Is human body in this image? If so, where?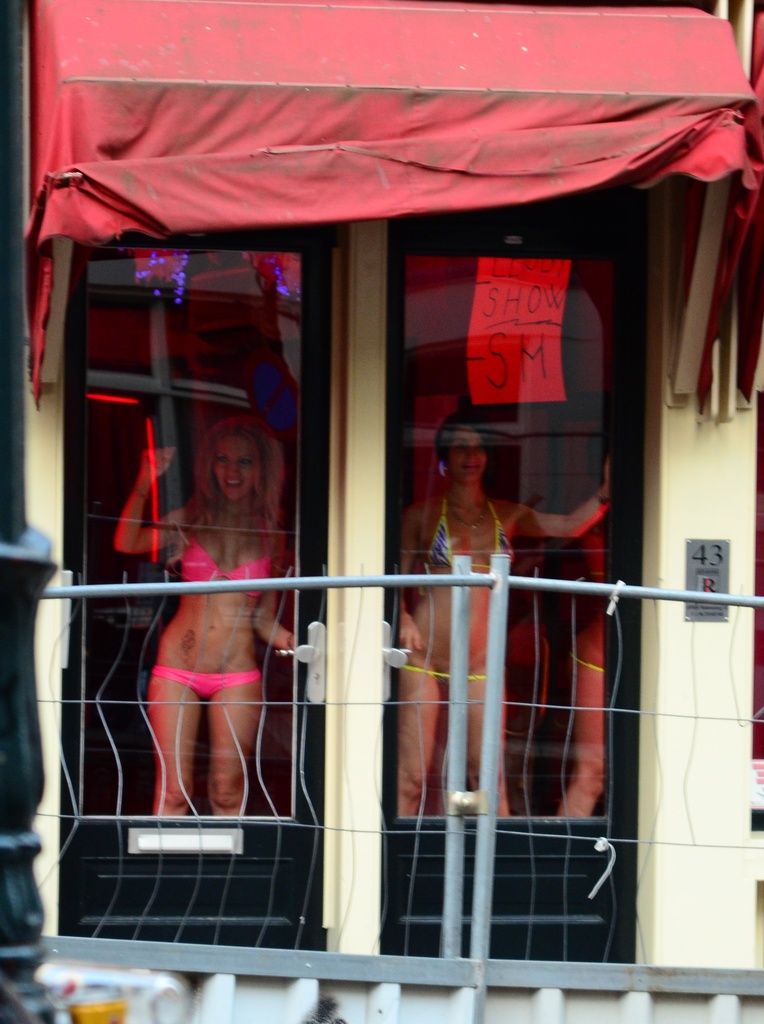
Yes, at 567 525 605 822.
